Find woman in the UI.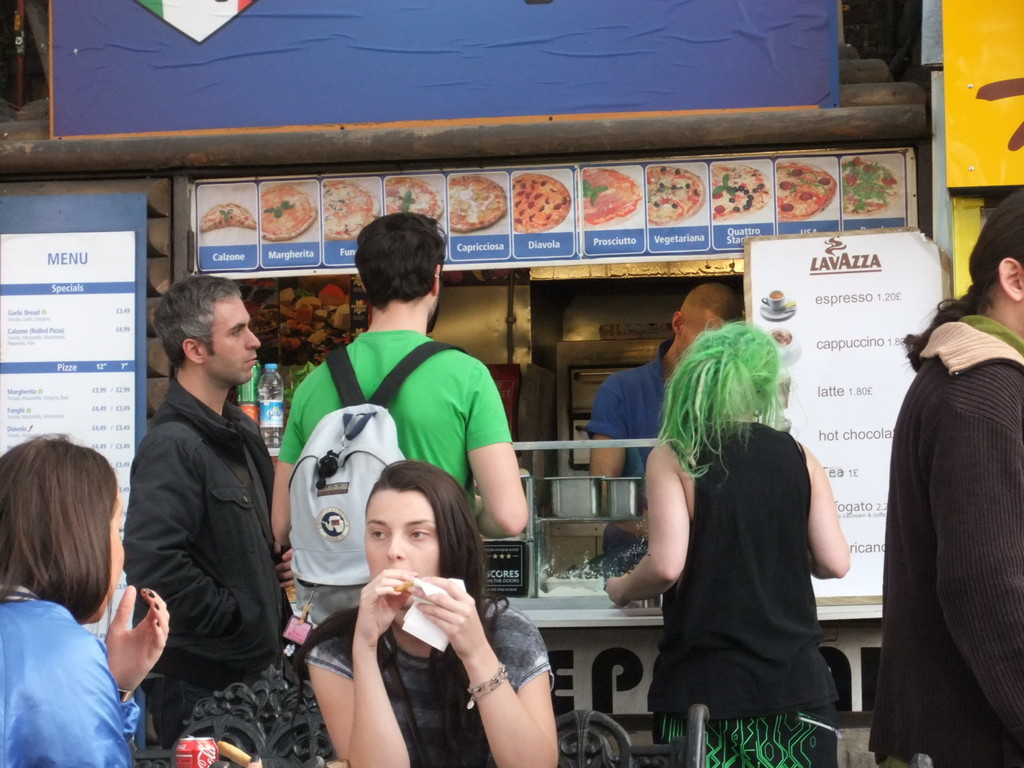
UI element at [0,432,177,767].
